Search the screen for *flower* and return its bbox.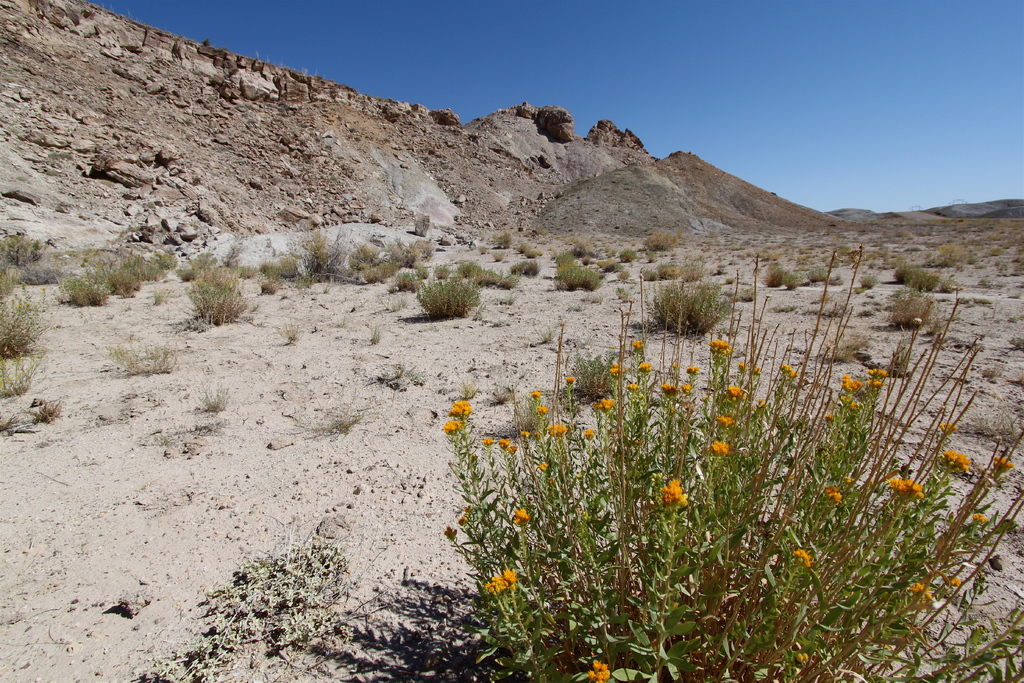
Found: region(637, 360, 648, 373).
